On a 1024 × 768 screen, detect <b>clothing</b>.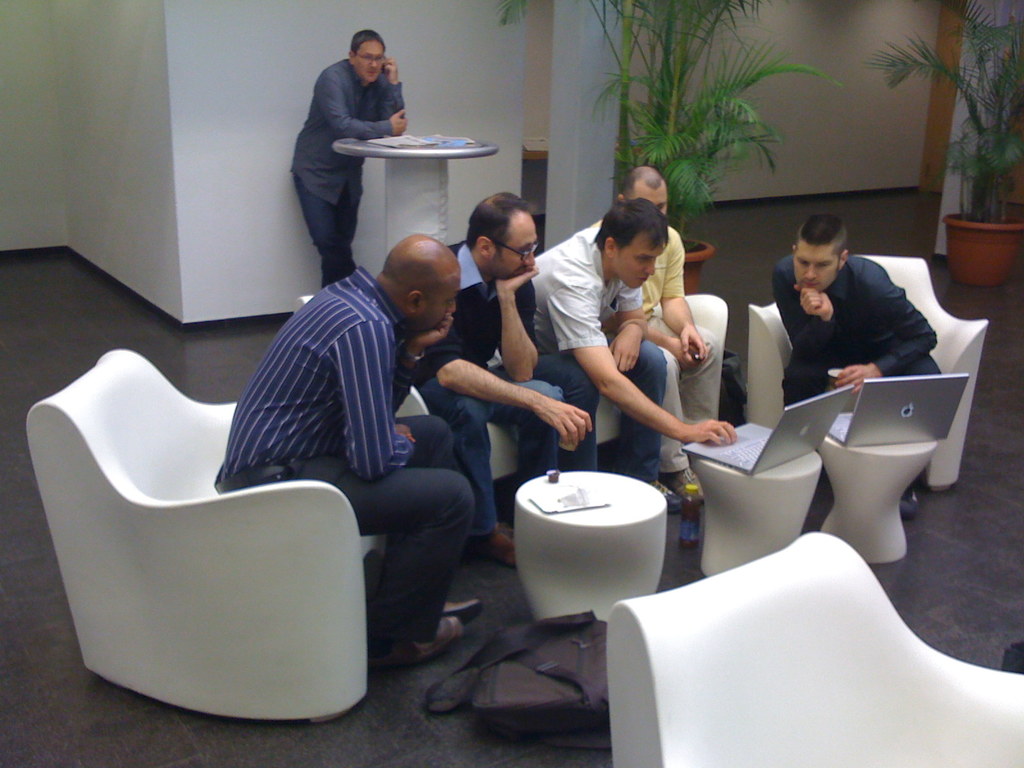
211:416:473:641.
